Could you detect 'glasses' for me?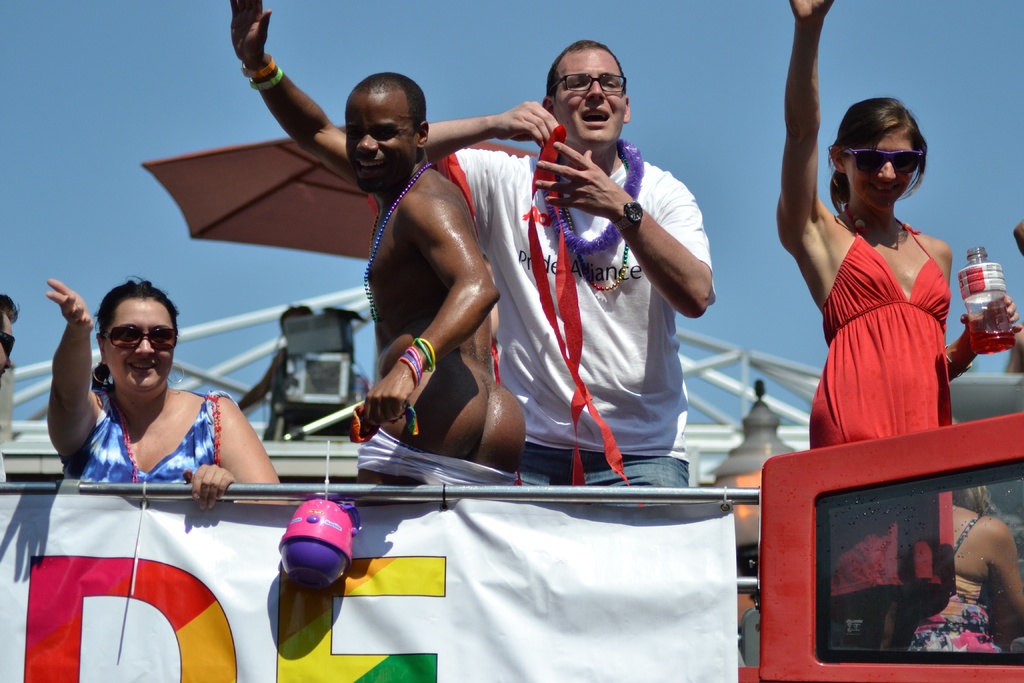
Detection result: [547,72,630,94].
